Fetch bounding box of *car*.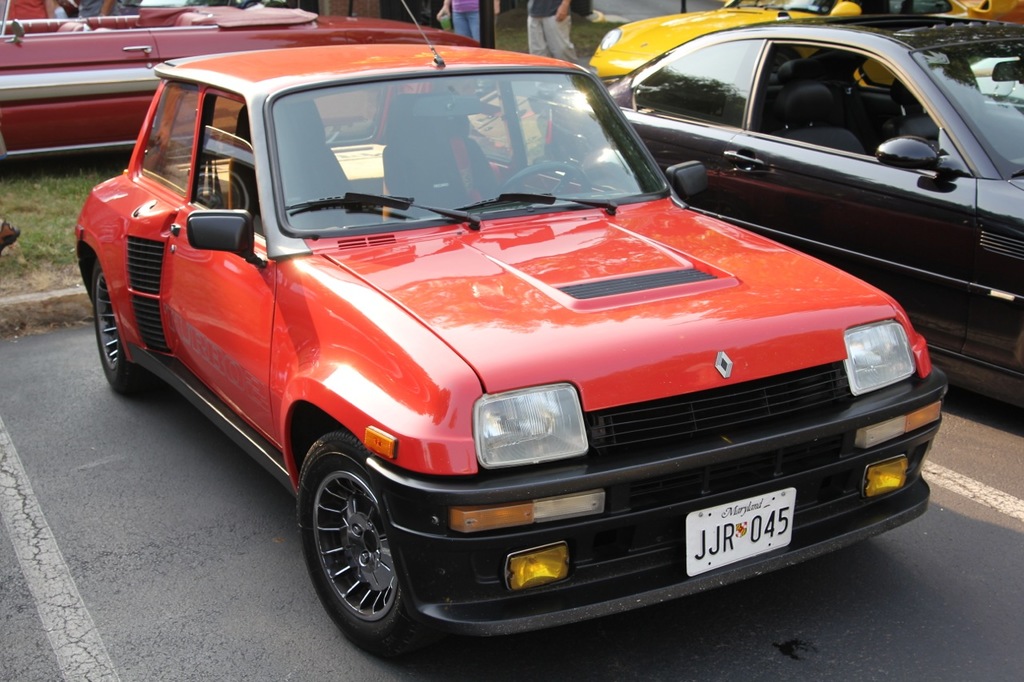
Bbox: box=[586, 0, 874, 85].
